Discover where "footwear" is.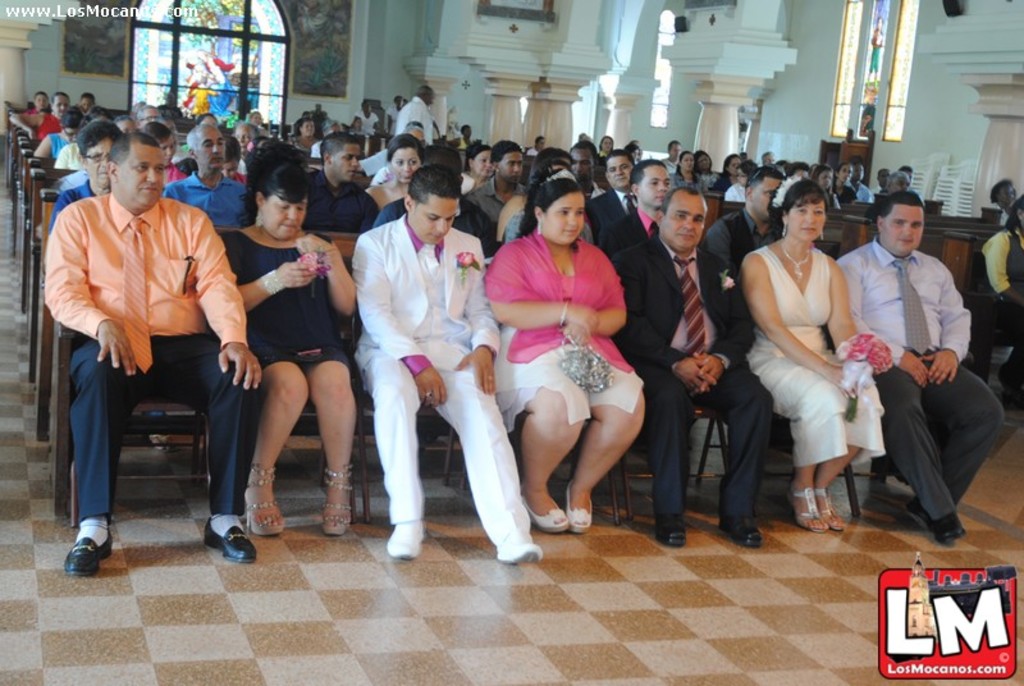
Discovered at left=325, top=466, right=352, bottom=535.
